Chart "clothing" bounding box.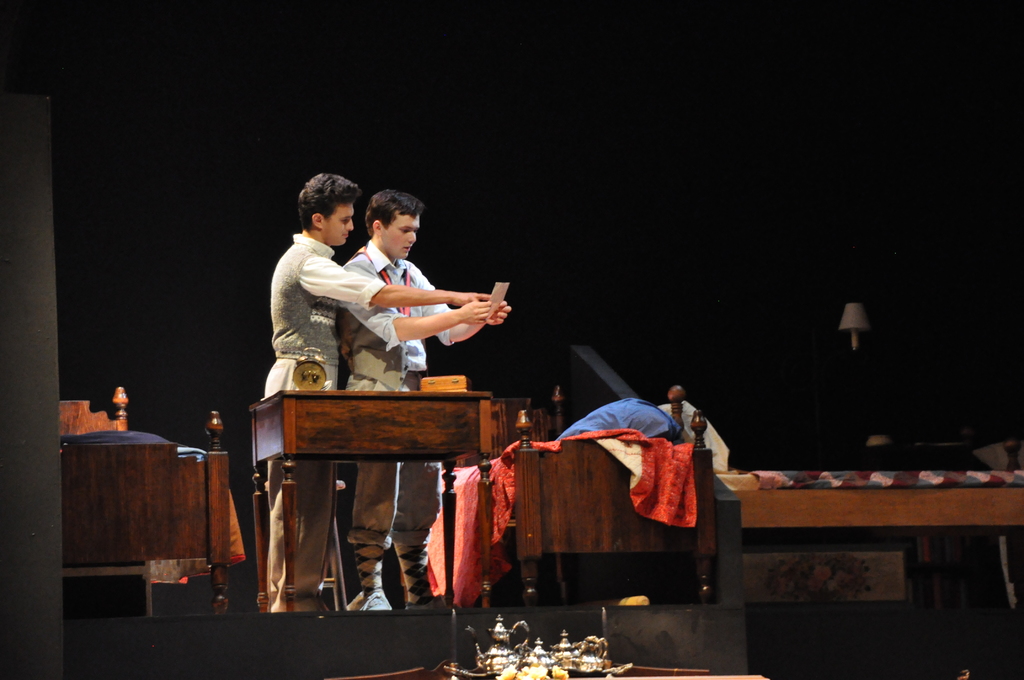
Charted: Rect(260, 241, 387, 618).
